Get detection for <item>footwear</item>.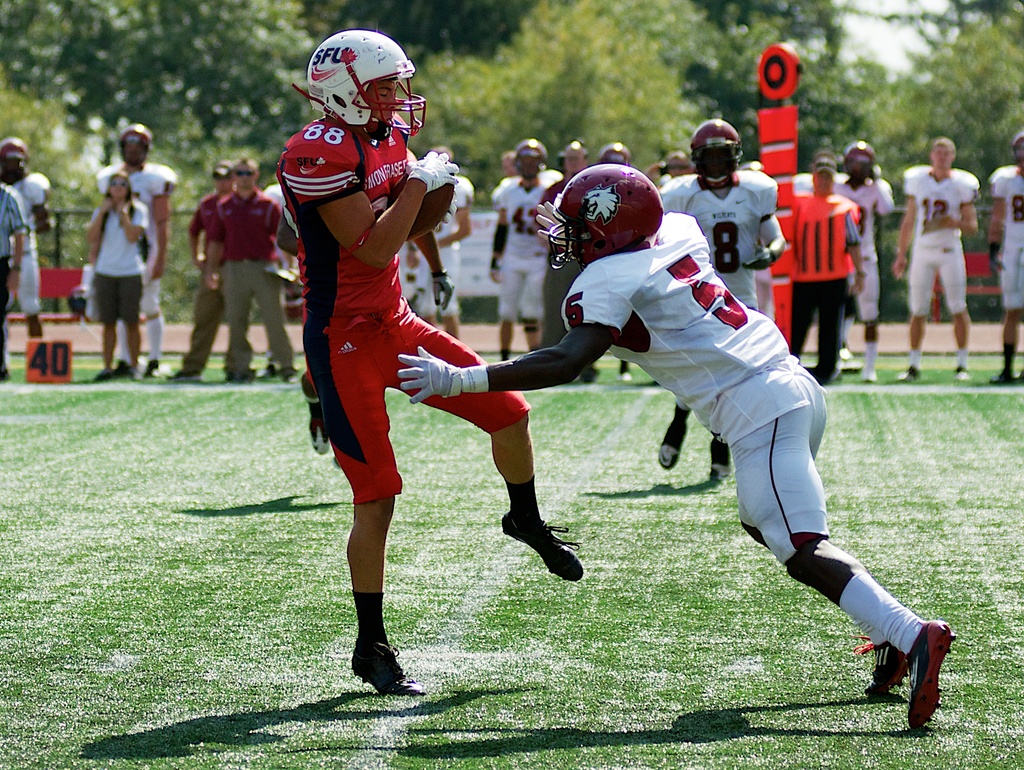
Detection: 138:360:160:378.
